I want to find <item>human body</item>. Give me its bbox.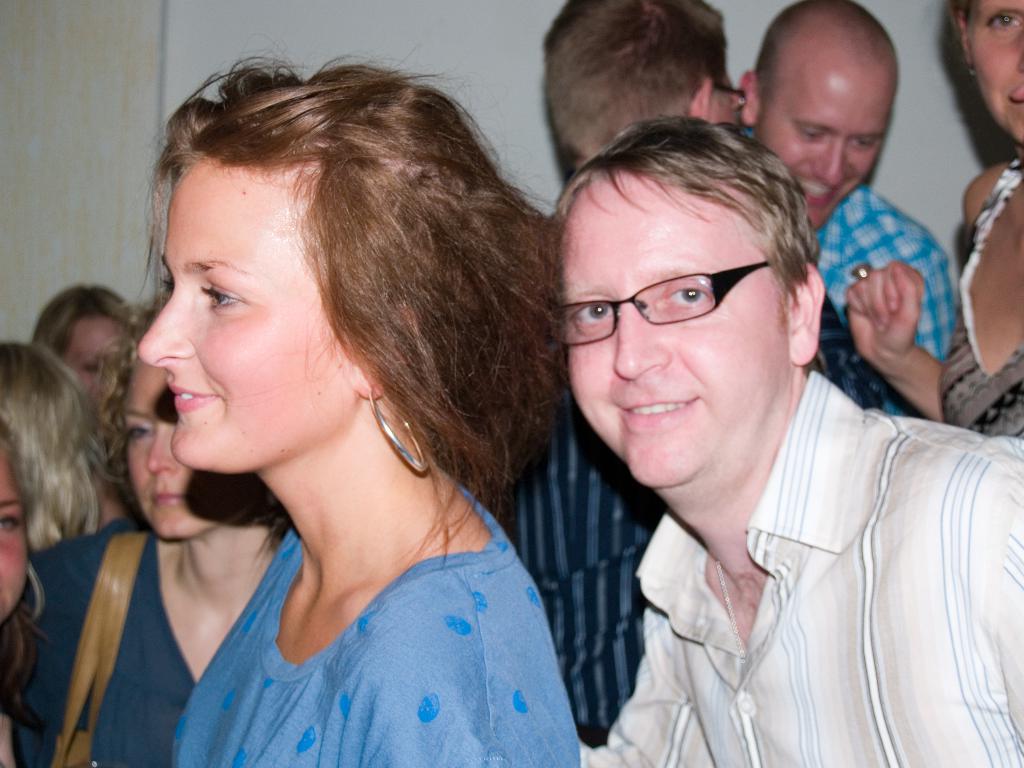
[left=137, top=52, right=567, bottom=767].
